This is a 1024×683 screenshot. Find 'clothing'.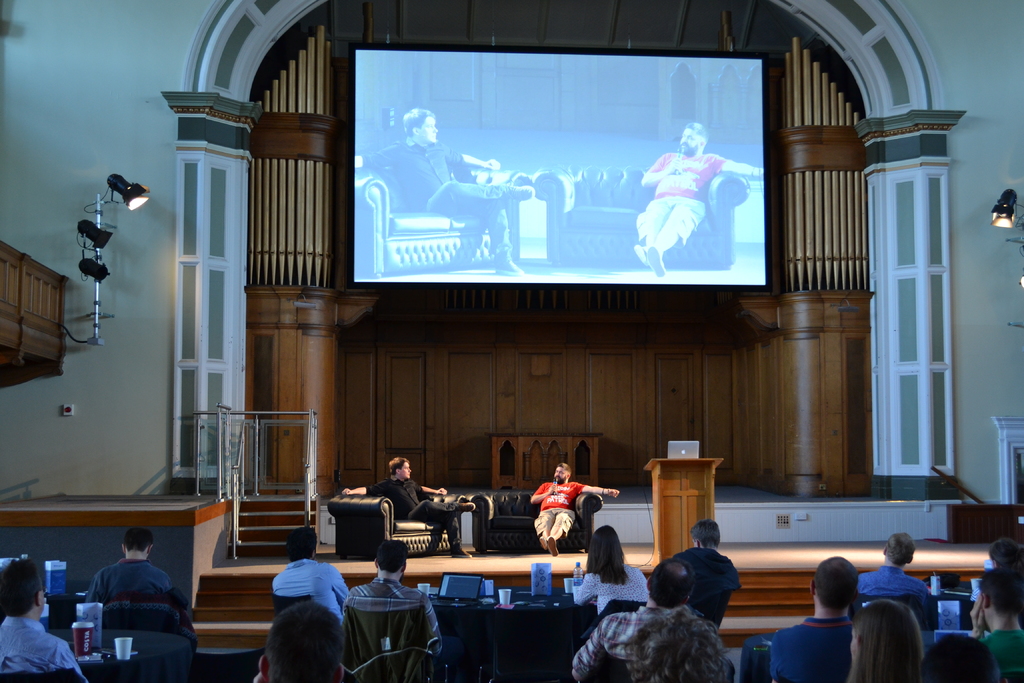
Bounding box: crop(771, 618, 854, 682).
